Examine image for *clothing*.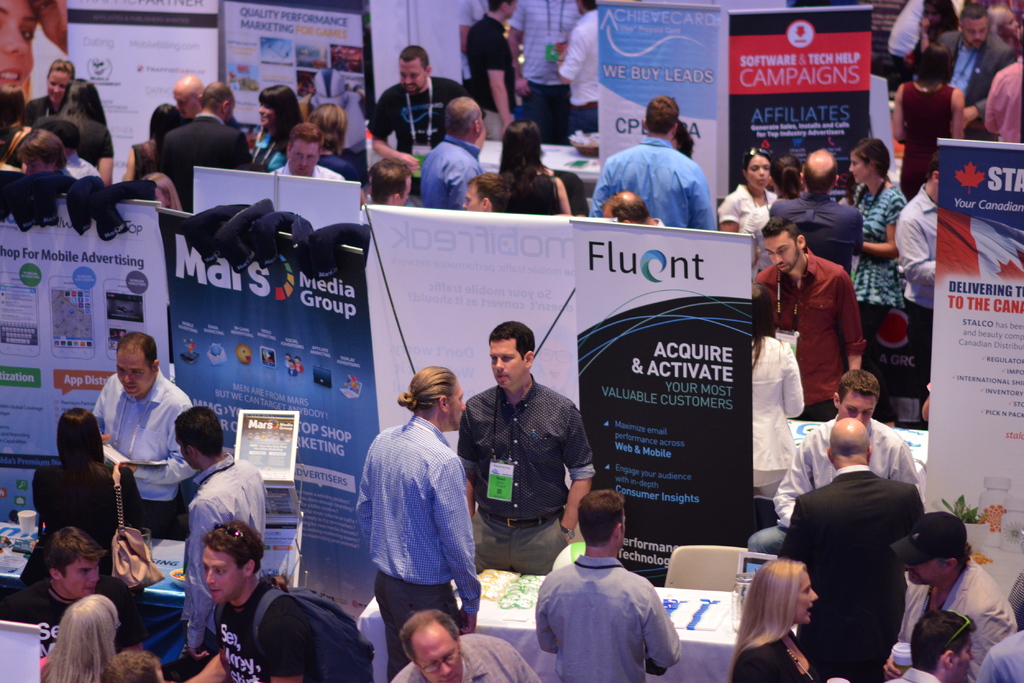
Examination result: locate(456, 371, 594, 577).
